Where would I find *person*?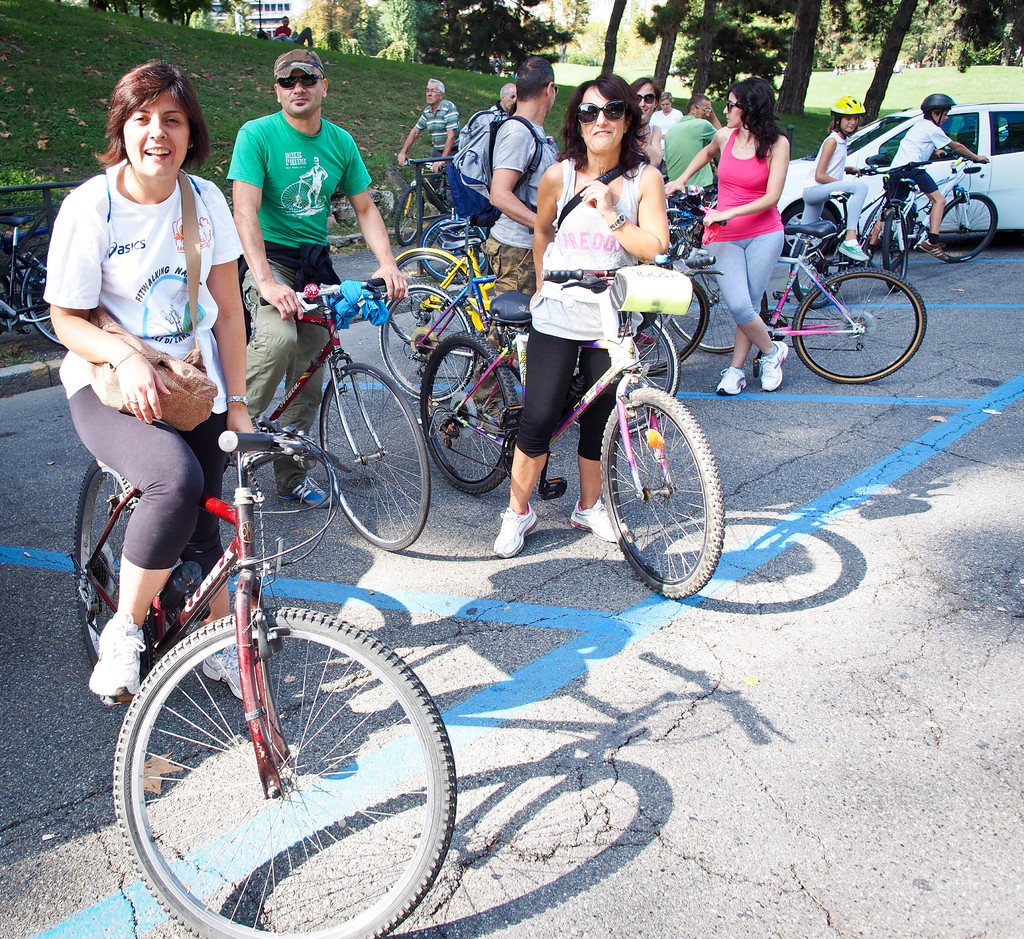
At box(652, 91, 680, 149).
